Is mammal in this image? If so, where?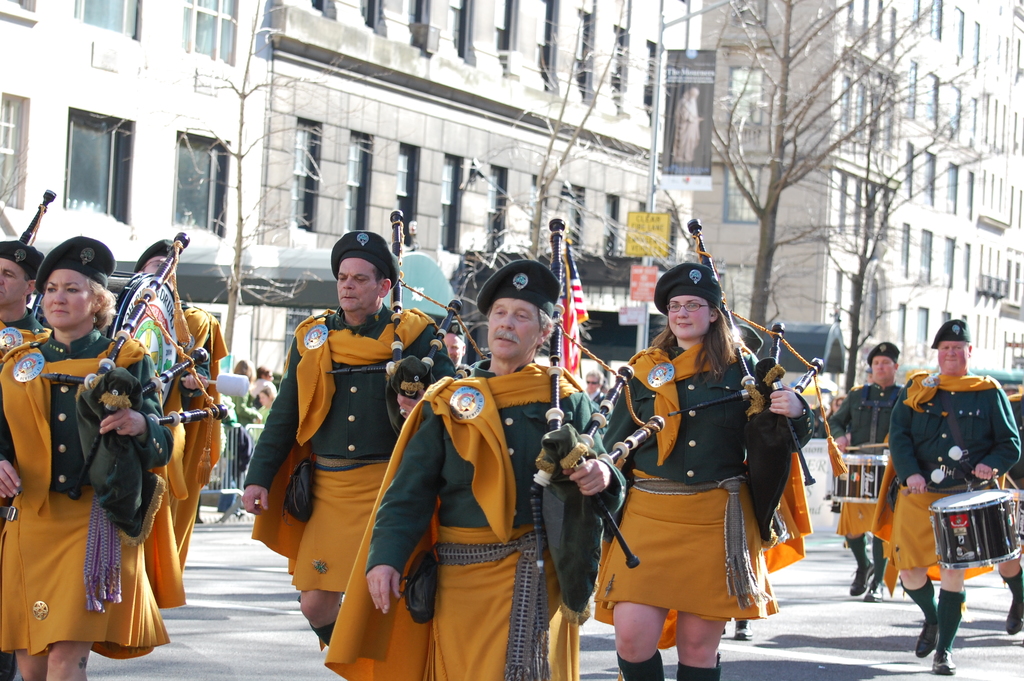
Yes, at 256 365 273 384.
